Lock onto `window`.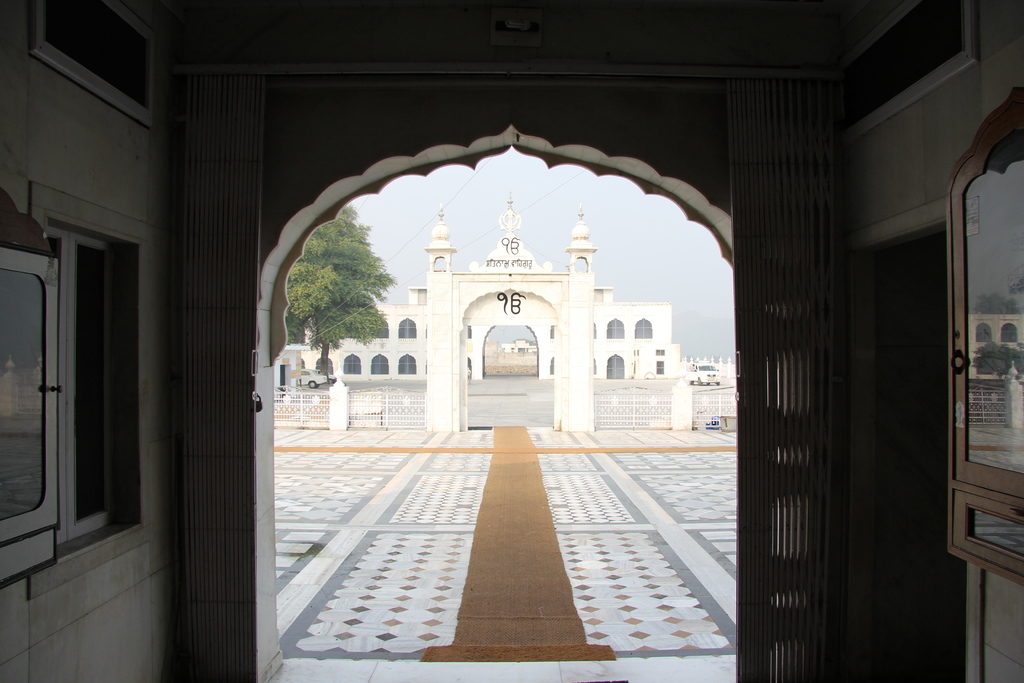
Locked: [left=633, top=317, right=652, bottom=342].
